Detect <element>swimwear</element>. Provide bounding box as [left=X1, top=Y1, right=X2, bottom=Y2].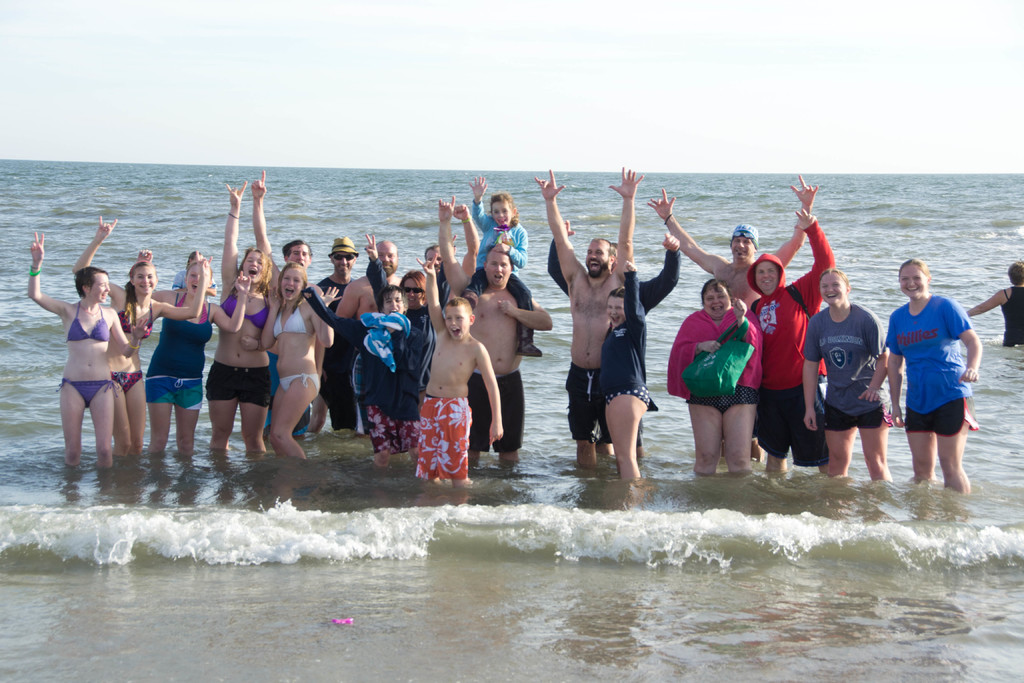
[left=221, top=288, right=271, bottom=331].
